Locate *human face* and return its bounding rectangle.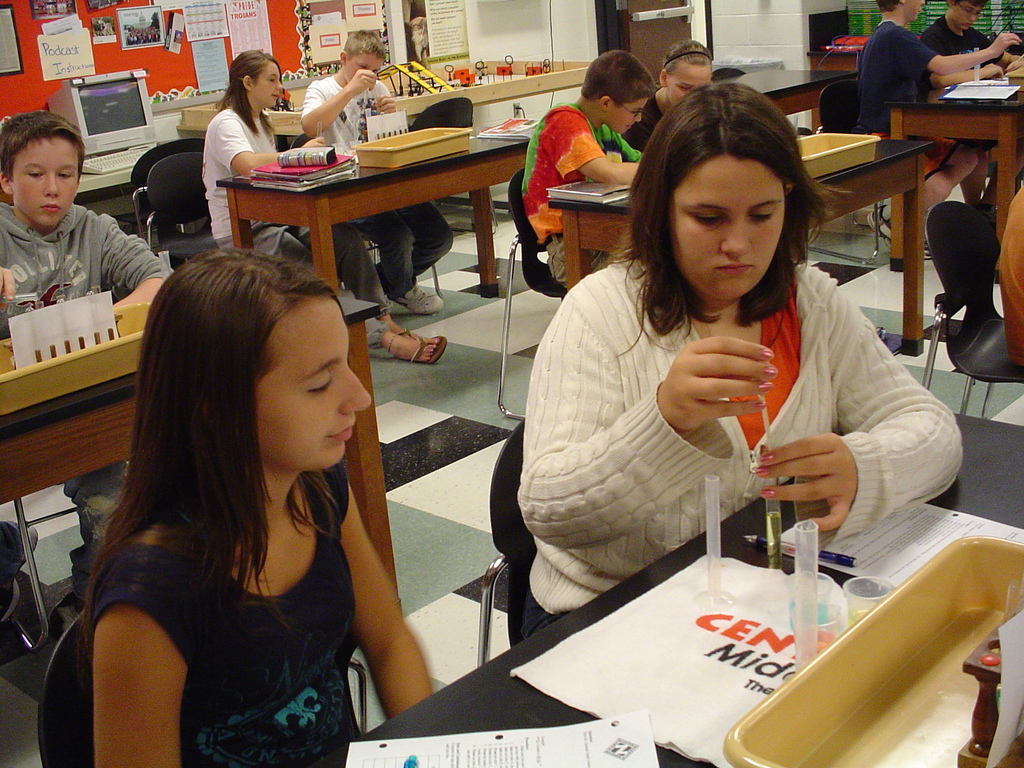
255, 294, 374, 468.
